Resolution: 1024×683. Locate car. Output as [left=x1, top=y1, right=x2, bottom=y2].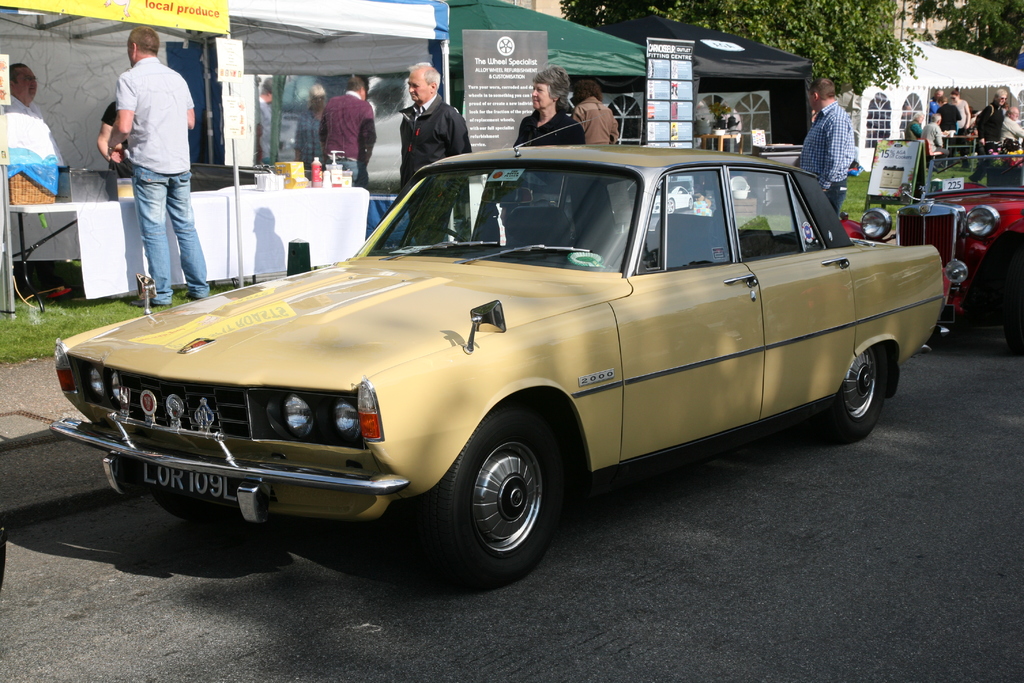
[left=58, top=147, right=943, bottom=588].
